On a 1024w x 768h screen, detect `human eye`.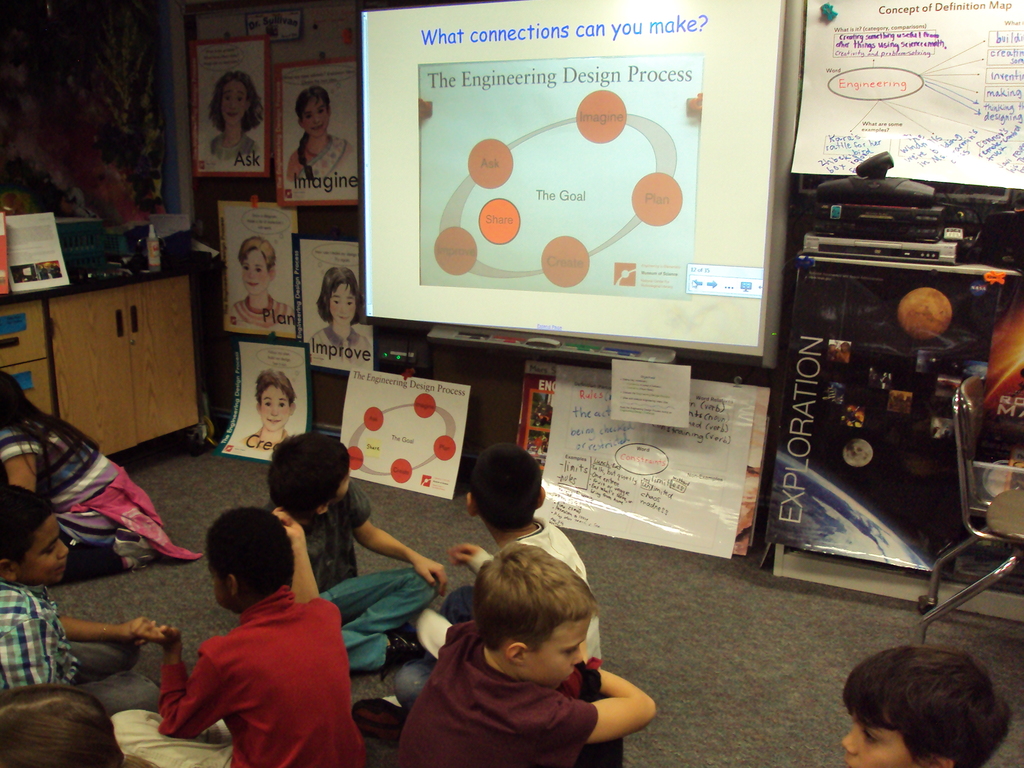
<region>242, 265, 250, 271</region>.
